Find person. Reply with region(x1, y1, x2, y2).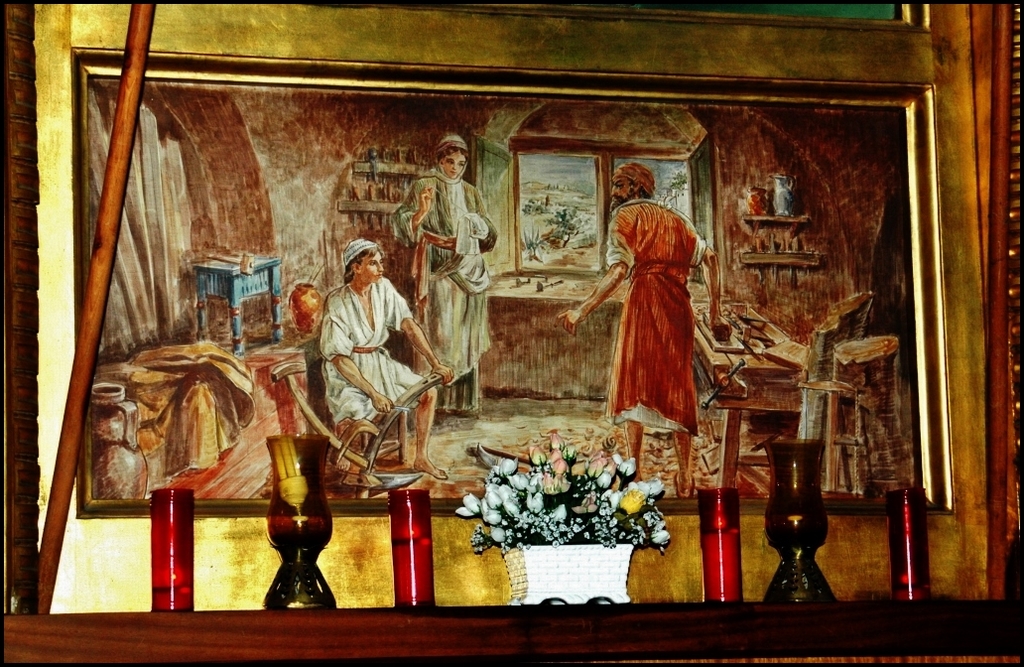
region(319, 232, 452, 475).
